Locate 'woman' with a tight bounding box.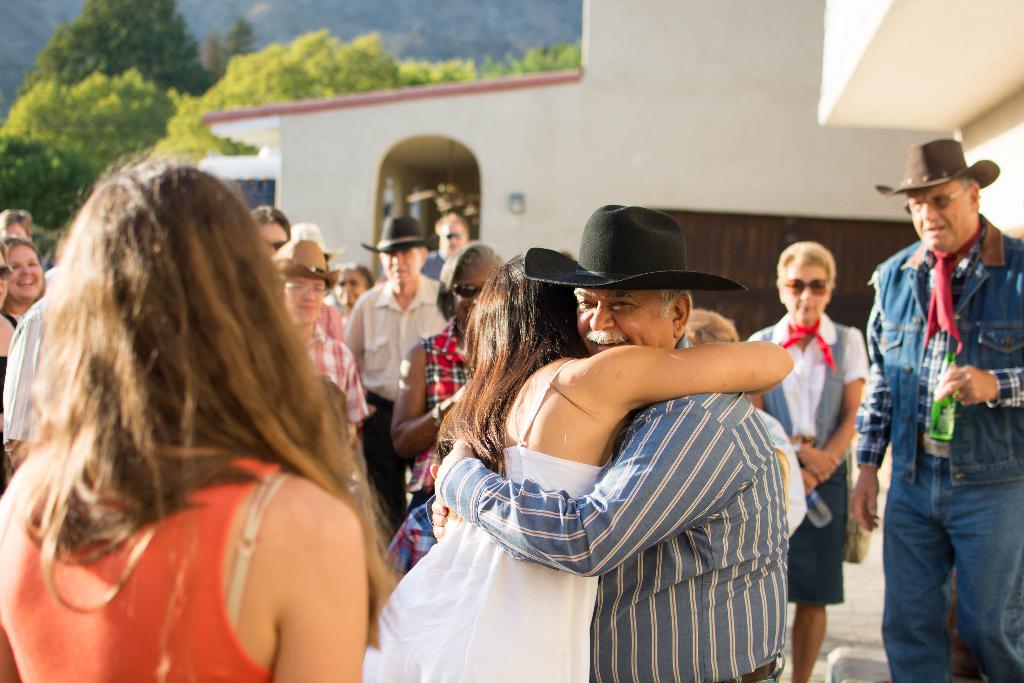
(left=741, top=240, right=870, bottom=682).
